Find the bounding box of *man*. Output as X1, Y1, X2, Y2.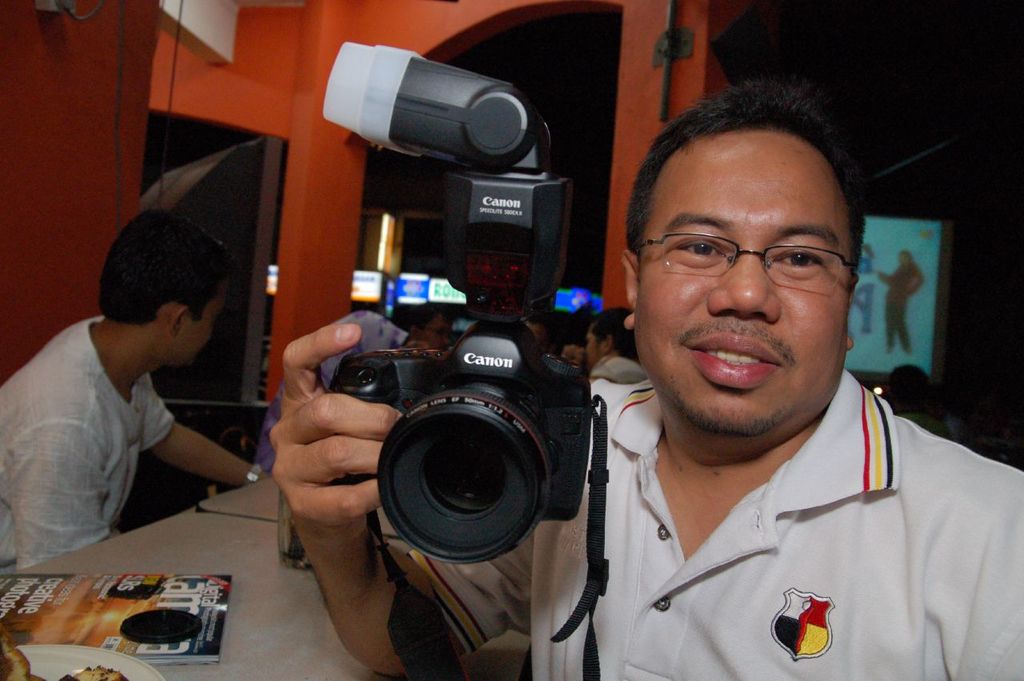
562, 310, 647, 388.
